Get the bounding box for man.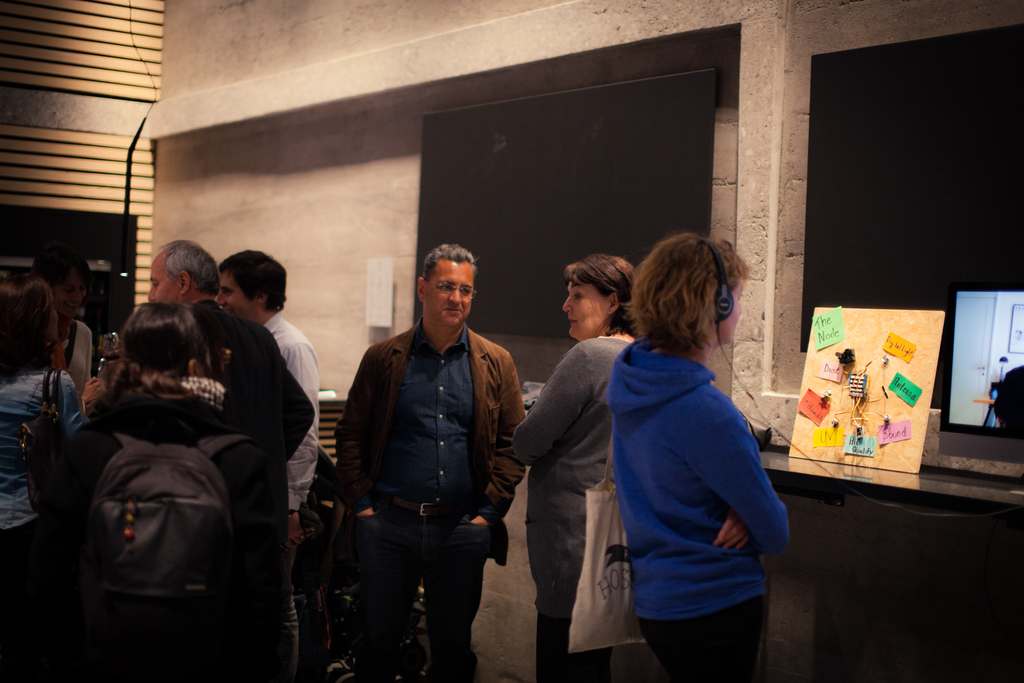
209:242:331:682.
